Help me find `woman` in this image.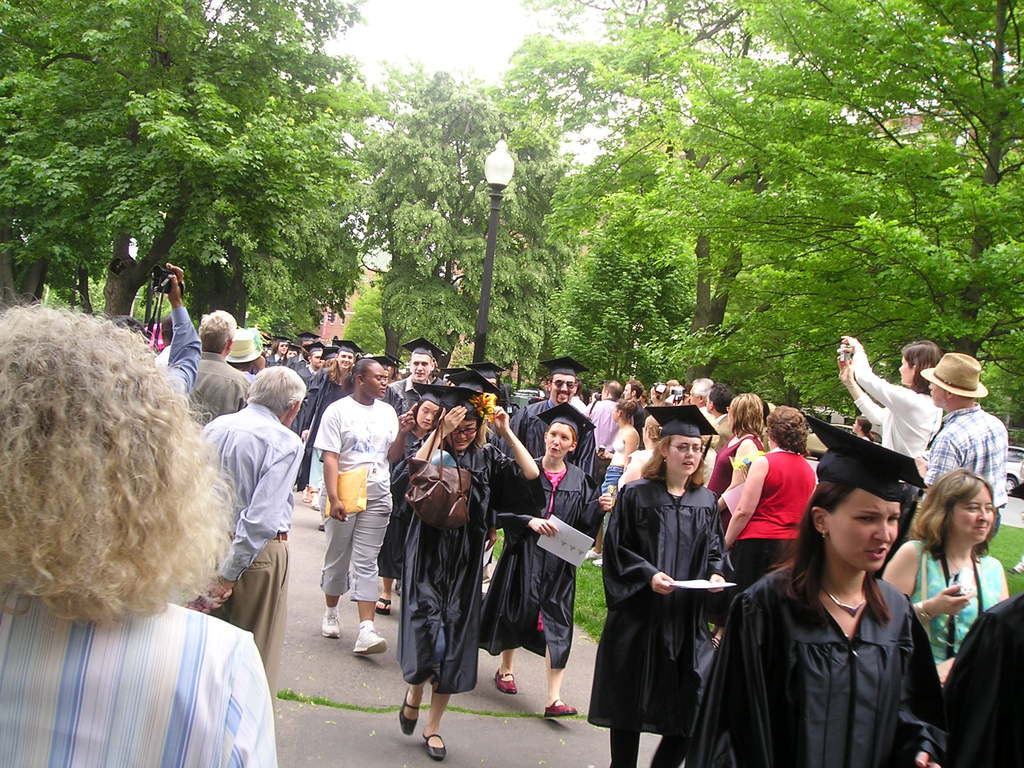
Found it: region(583, 397, 739, 767).
